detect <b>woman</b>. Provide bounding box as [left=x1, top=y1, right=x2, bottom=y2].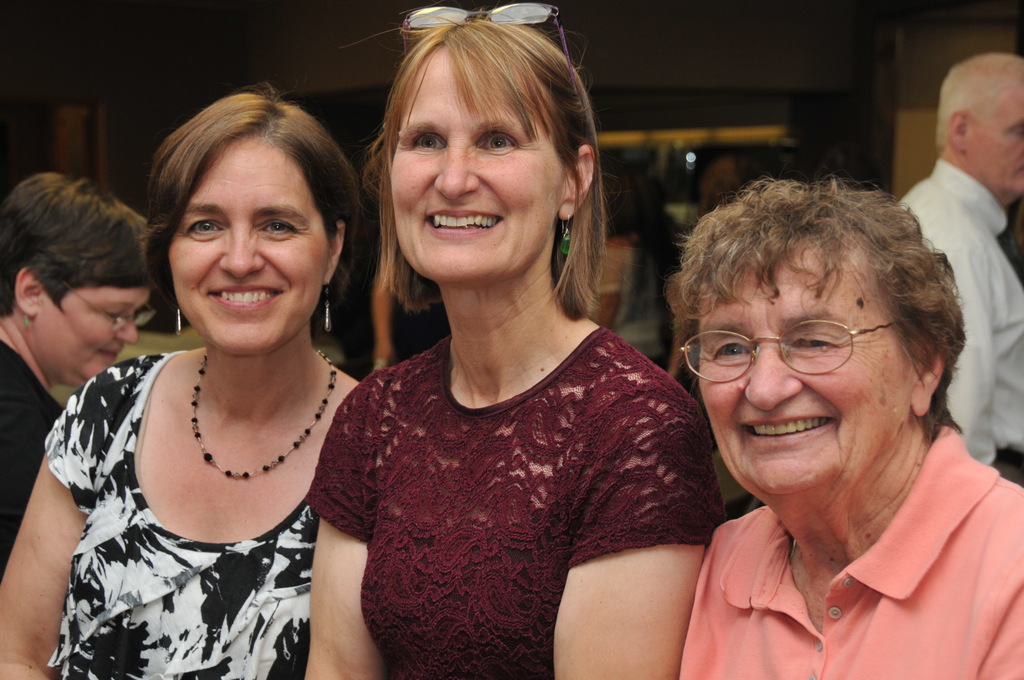
[left=27, top=93, right=398, bottom=668].
